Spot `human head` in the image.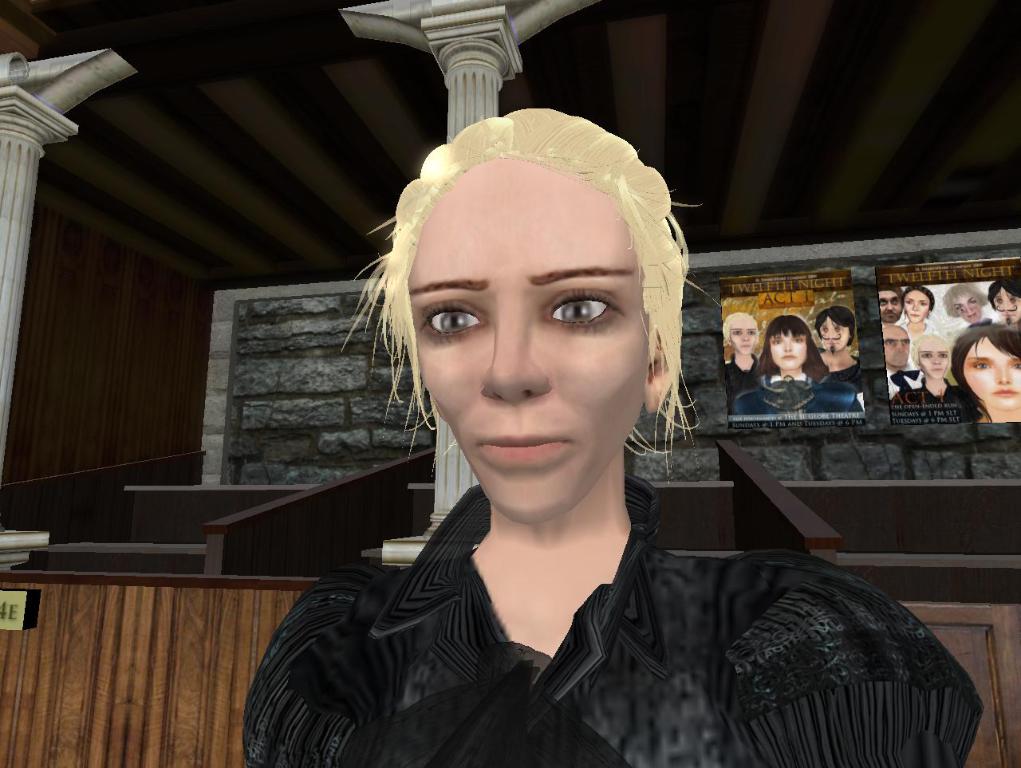
`human head` found at locate(817, 308, 857, 349).
